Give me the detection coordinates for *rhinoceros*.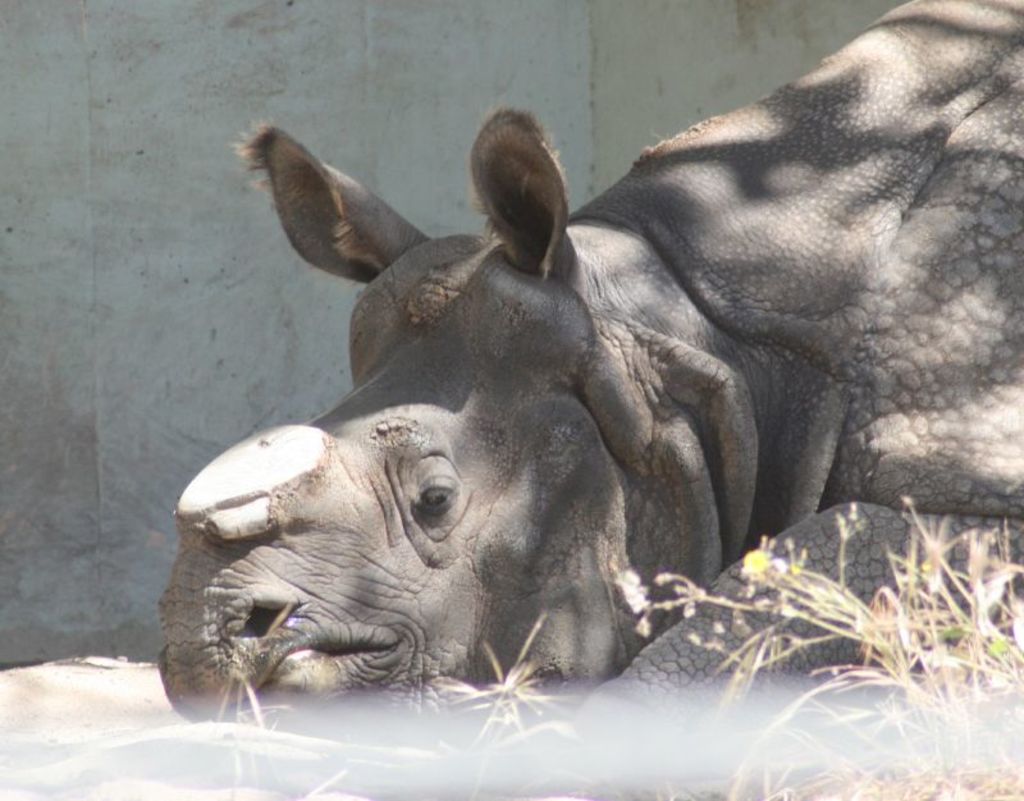
(x1=146, y1=0, x2=1023, y2=775).
